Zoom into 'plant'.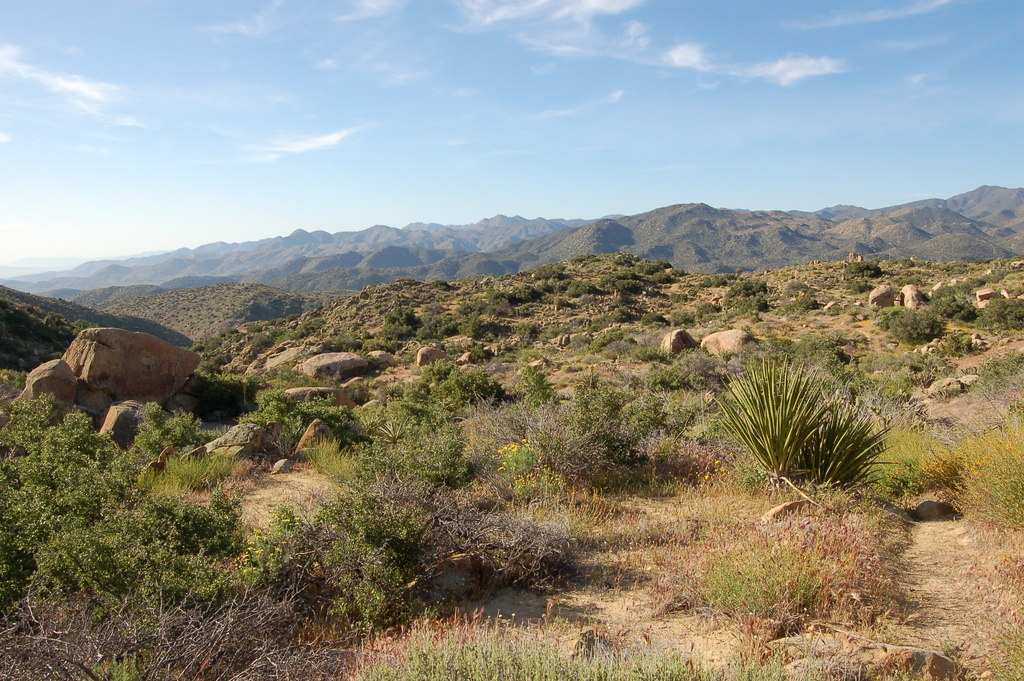
Zoom target: x1=630, y1=260, x2=672, y2=274.
